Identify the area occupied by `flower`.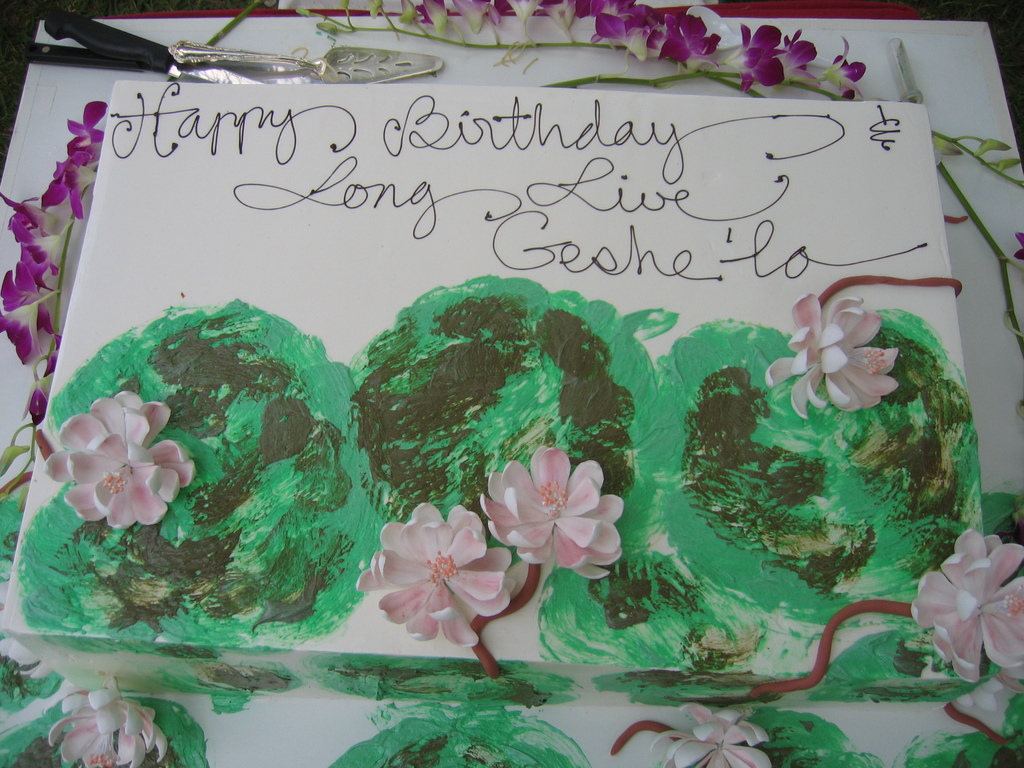
Area: select_region(472, 451, 624, 579).
